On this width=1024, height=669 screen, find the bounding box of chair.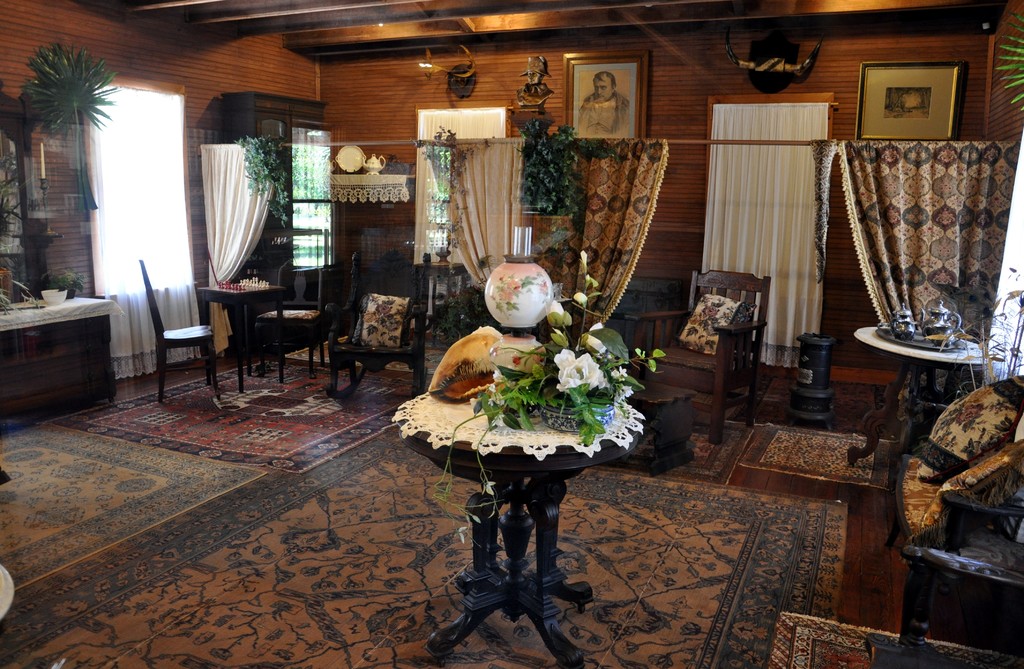
Bounding box: region(138, 292, 211, 393).
